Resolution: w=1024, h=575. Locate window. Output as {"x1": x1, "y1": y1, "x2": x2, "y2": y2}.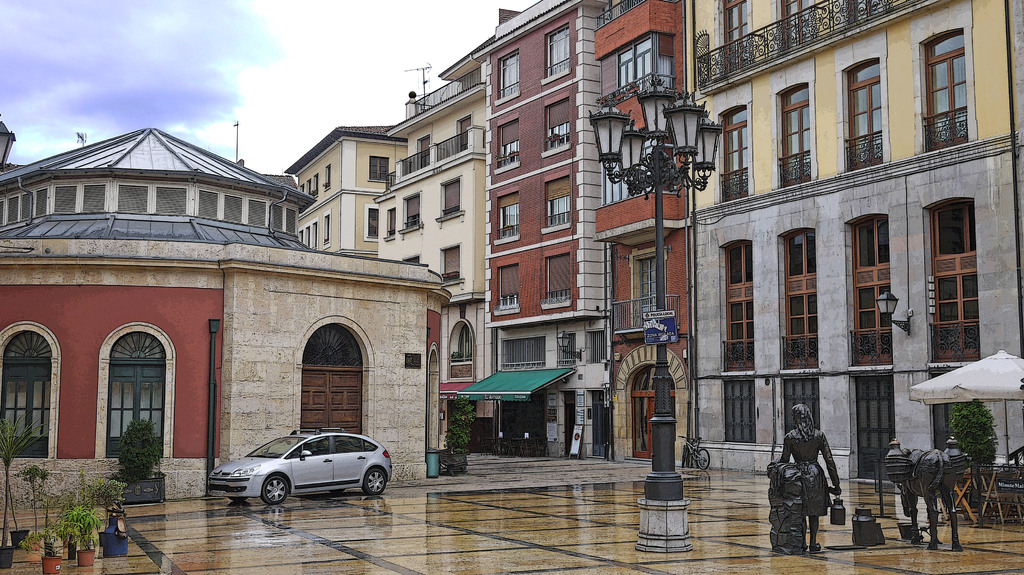
{"x1": 720, "y1": 384, "x2": 757, "y2": 446}.
